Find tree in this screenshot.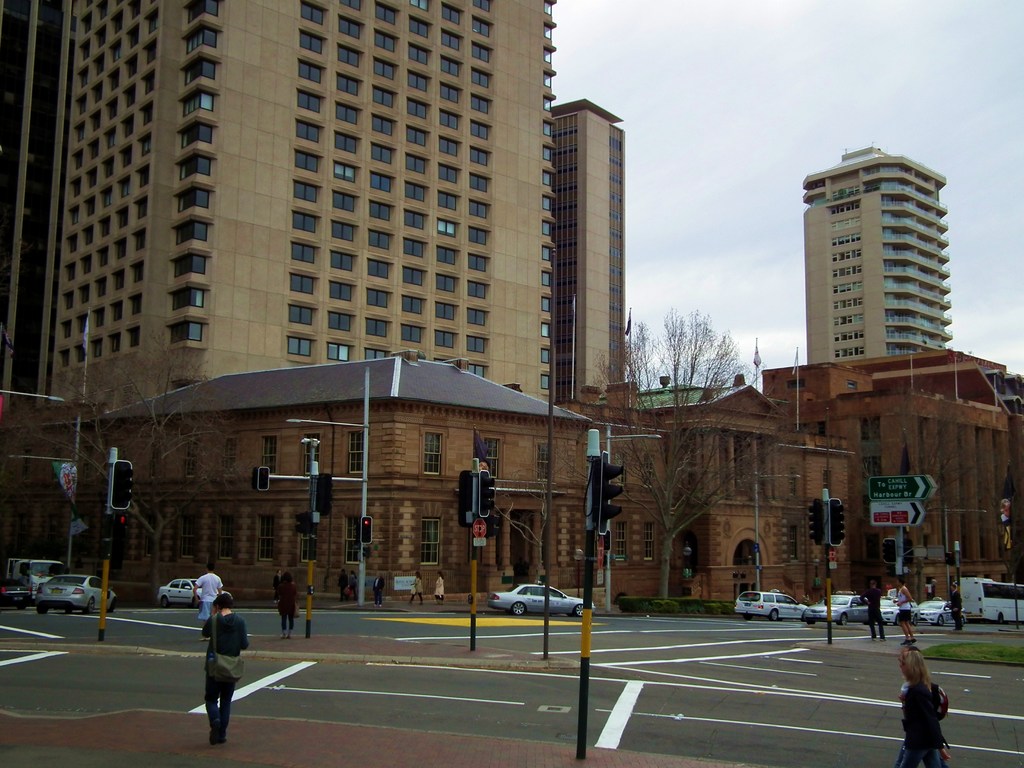
The bounding box for tree is 858/385/969/607.
